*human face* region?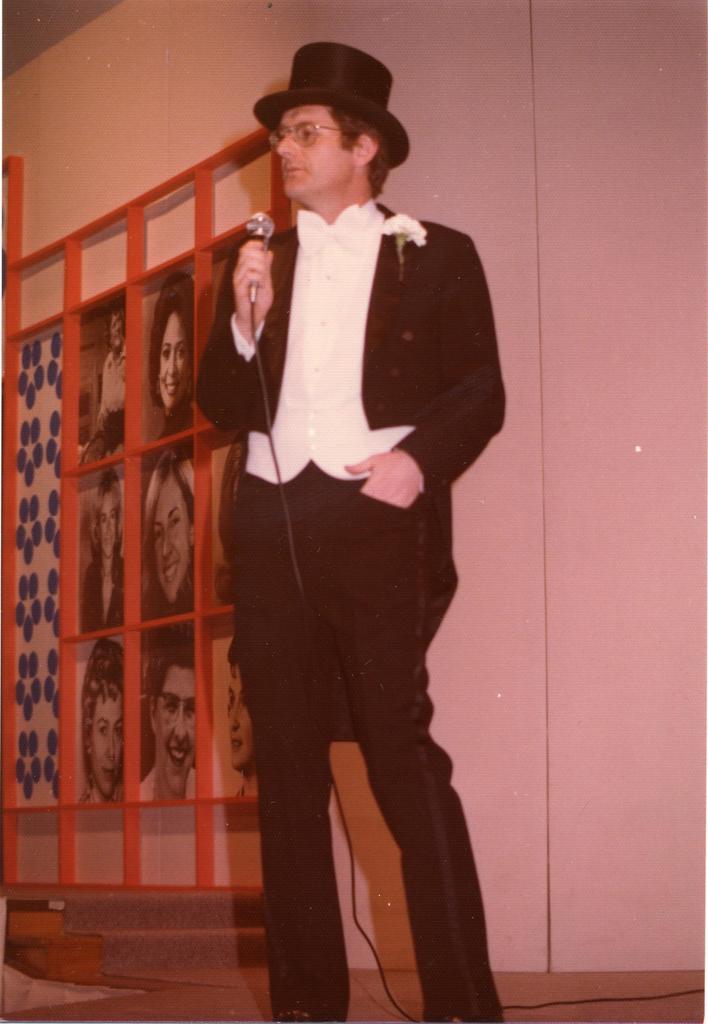
[x1=154, y1=659, x2=194, y2=799]
